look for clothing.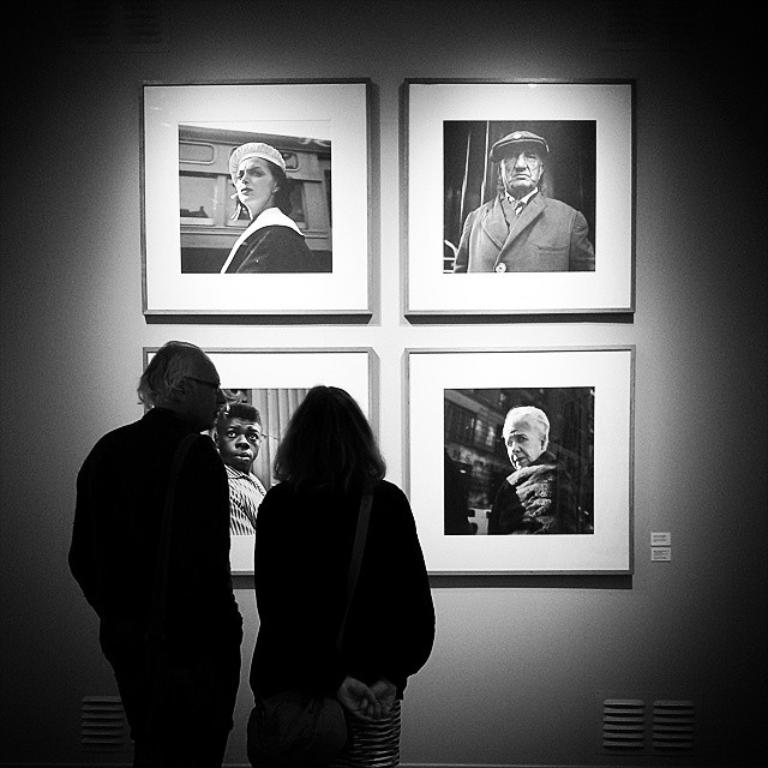
Found: (left=451, top=187, right=594, bottom=272).
